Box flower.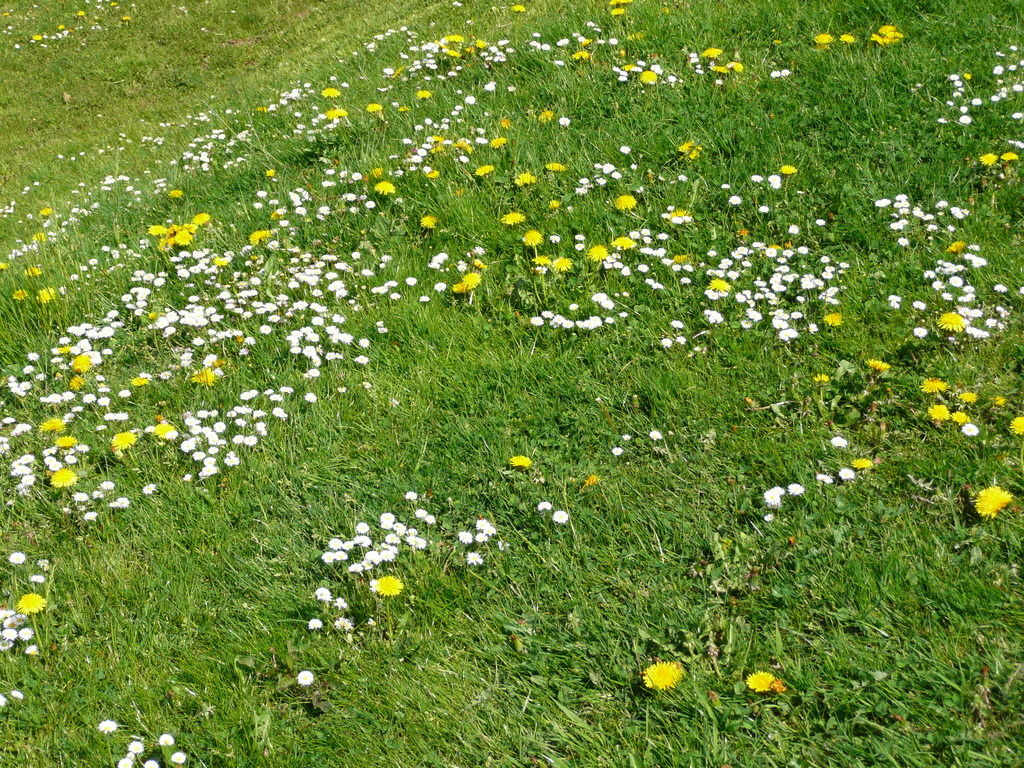
531/497/550/515.
